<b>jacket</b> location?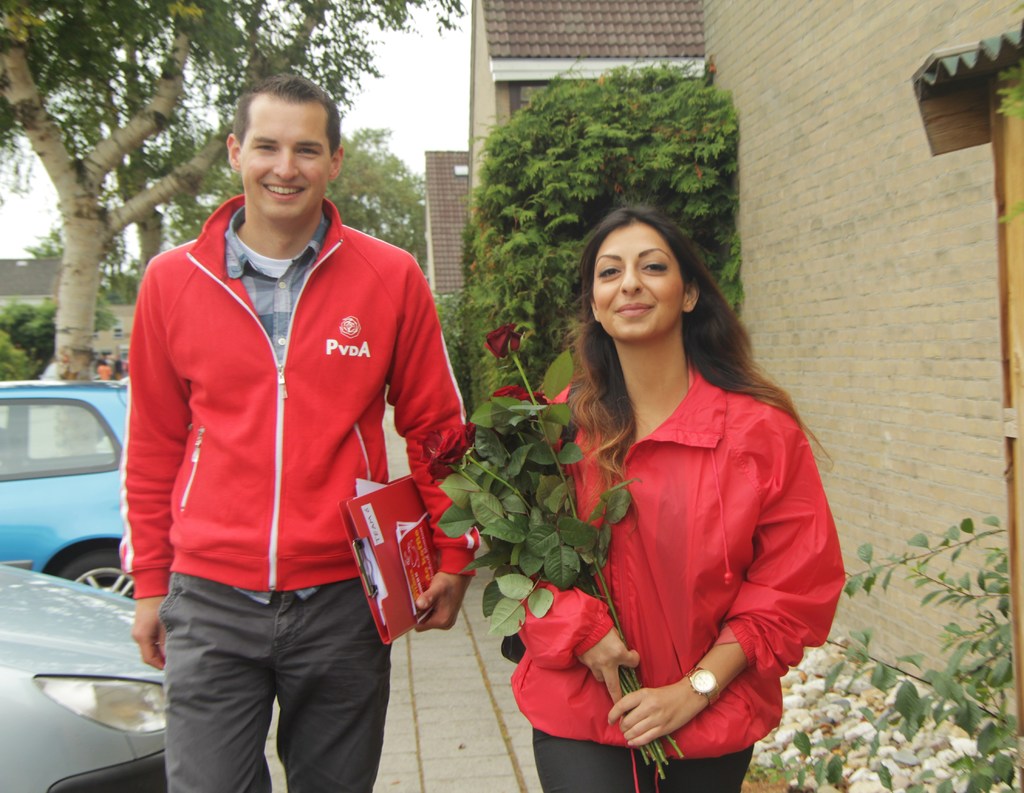
<region>511, 312, 843, 755</region>
